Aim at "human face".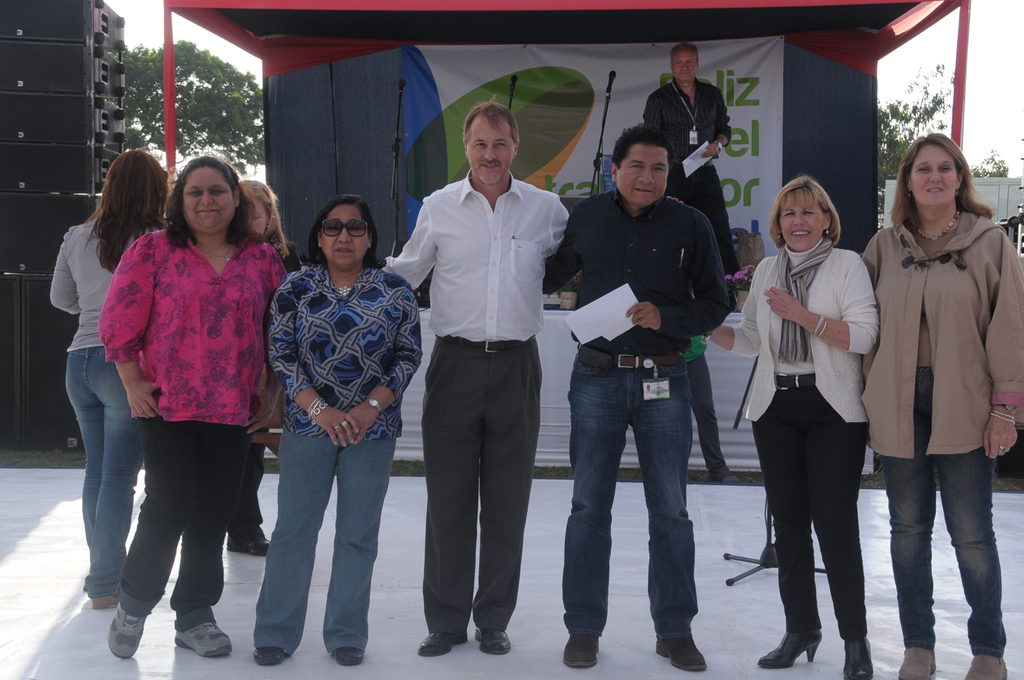
Aimed at box=[677, 55, 696, 78].
